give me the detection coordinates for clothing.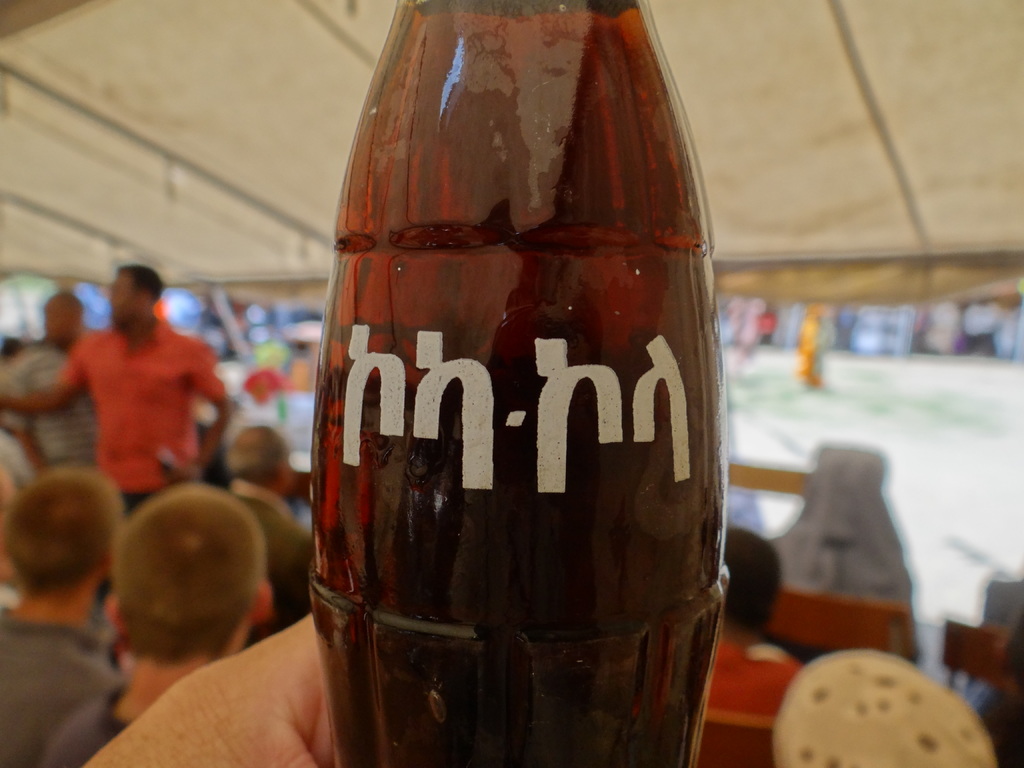
pyautogui.locateOnScreen(0, 610, 127, 767).
